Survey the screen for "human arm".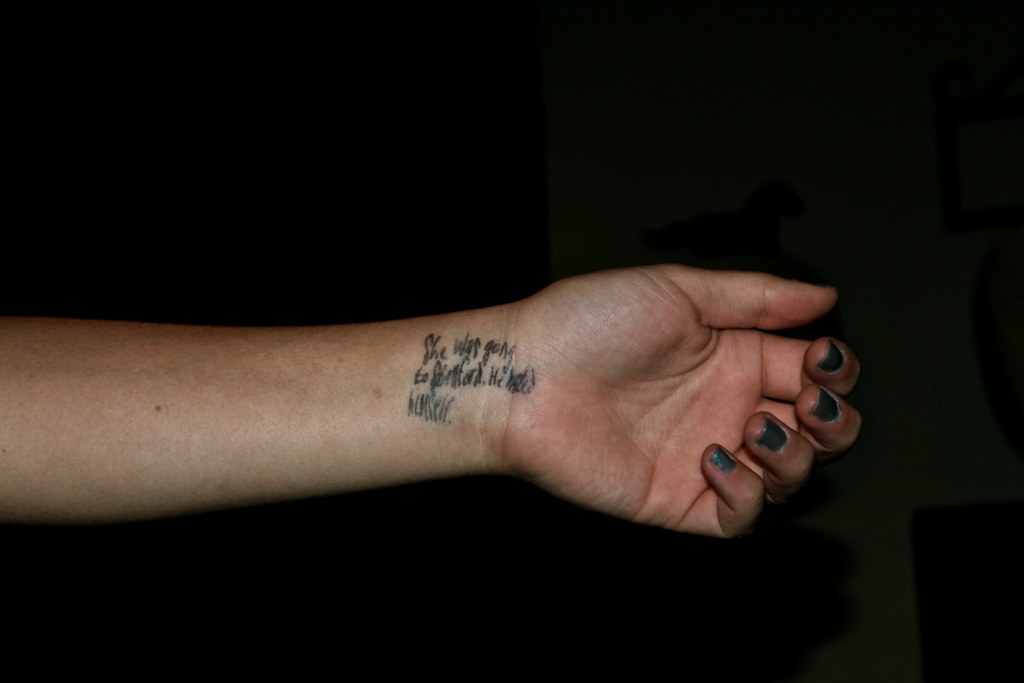
Survey found: (0, 266, 857, 537).
